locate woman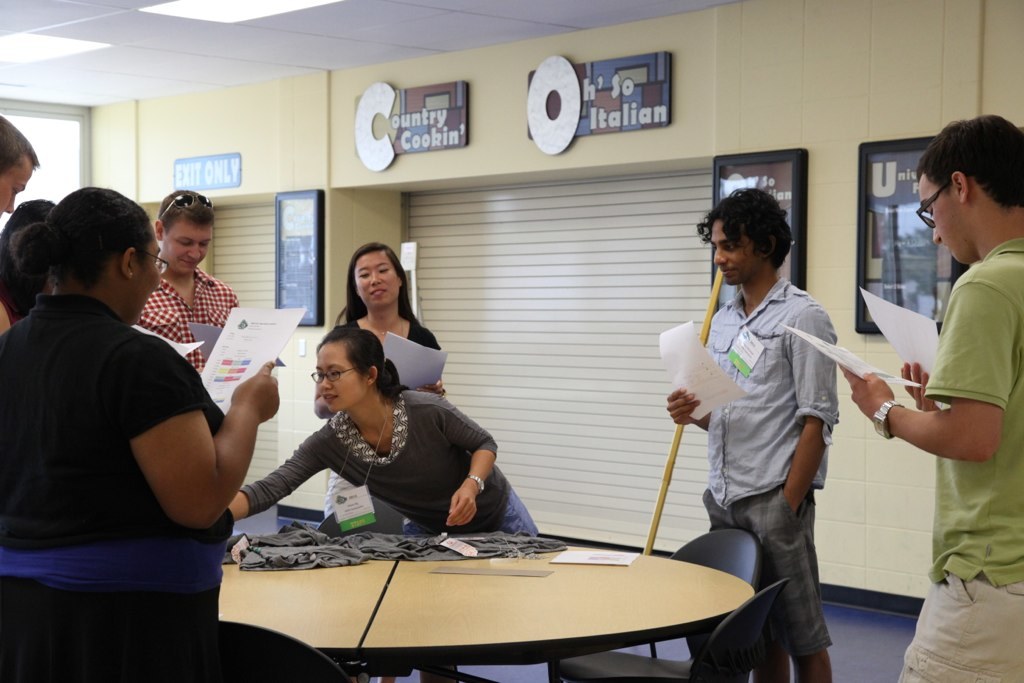
BBox(0, 187, 279, 682)
